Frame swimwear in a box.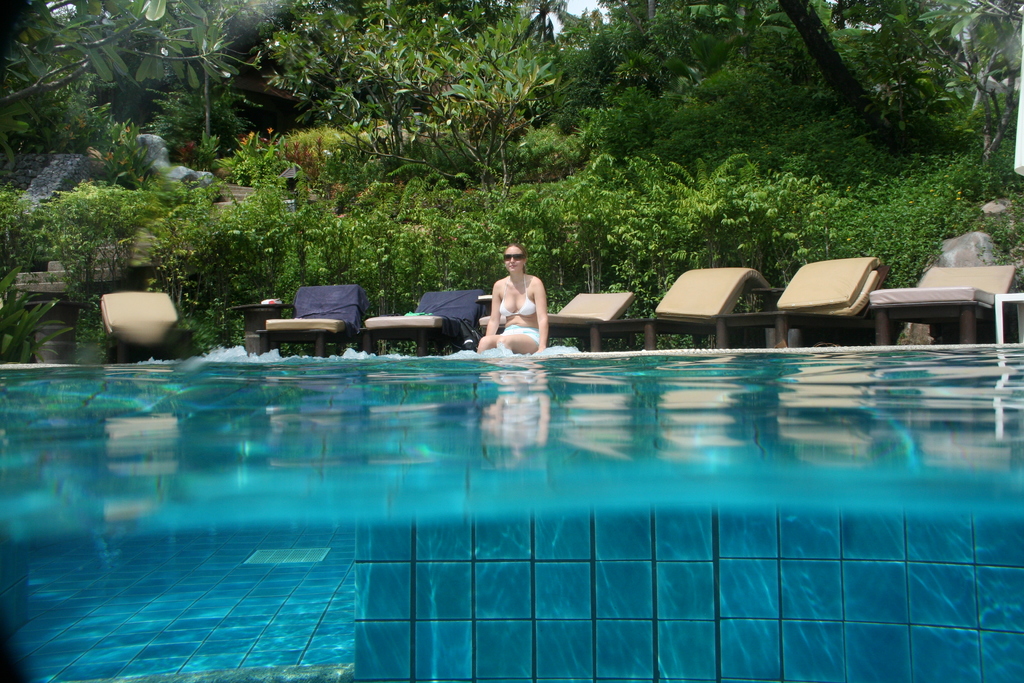
<box>497,327,542,352</box>.
